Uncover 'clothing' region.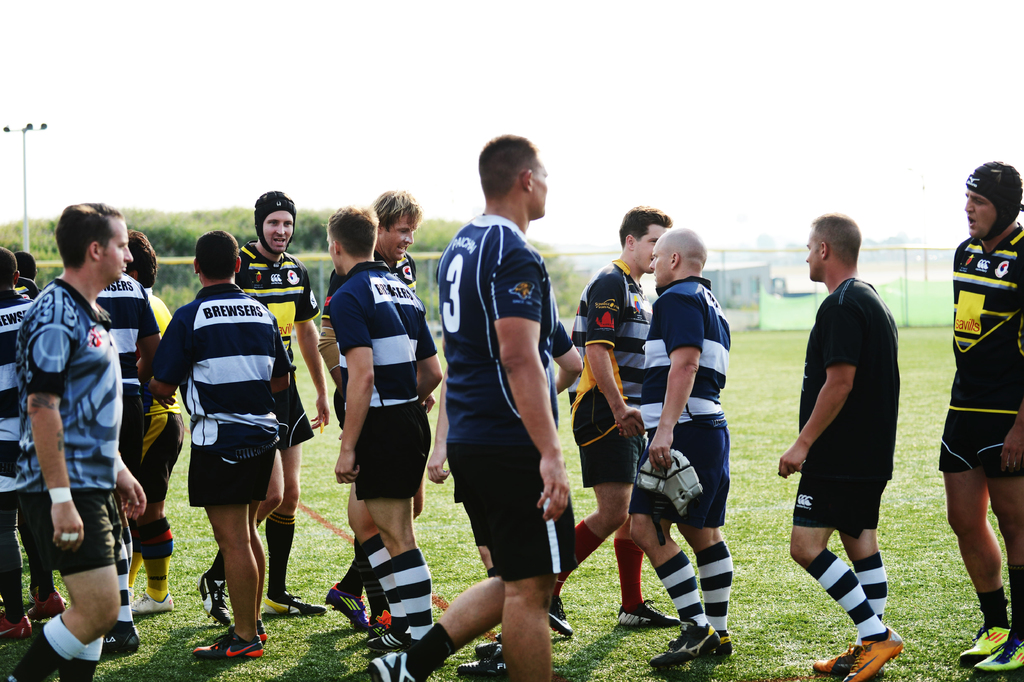
Uncovered: detection(230, 231, 324, 456).
